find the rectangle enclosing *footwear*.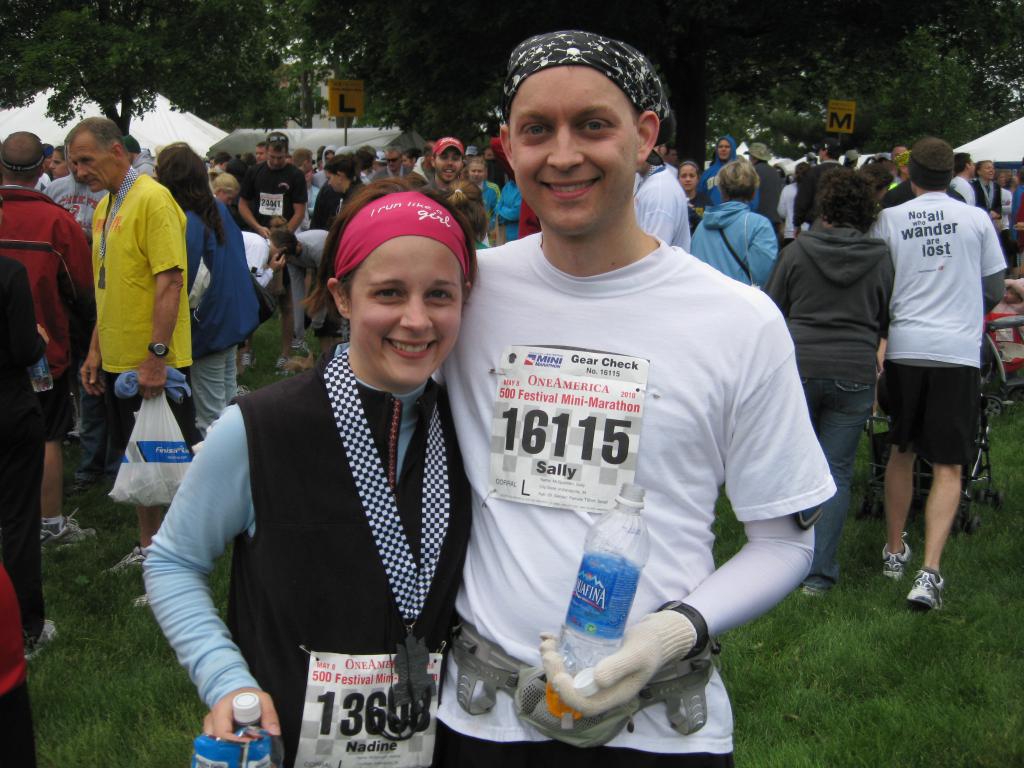
883, 530, 915, 583.
